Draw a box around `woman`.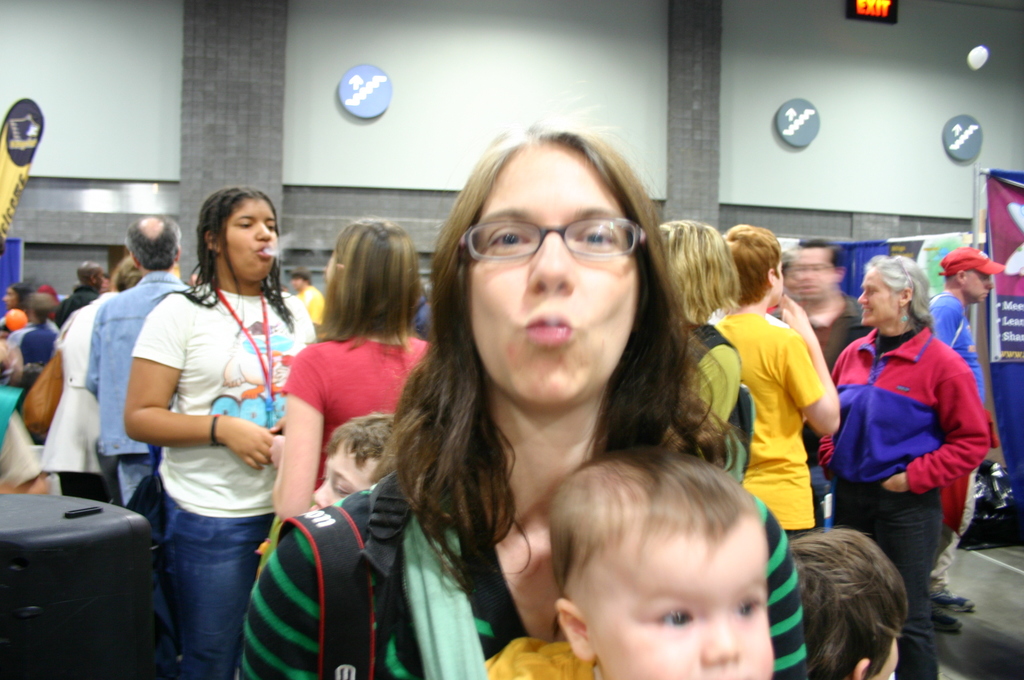
[234,118,819,679].
